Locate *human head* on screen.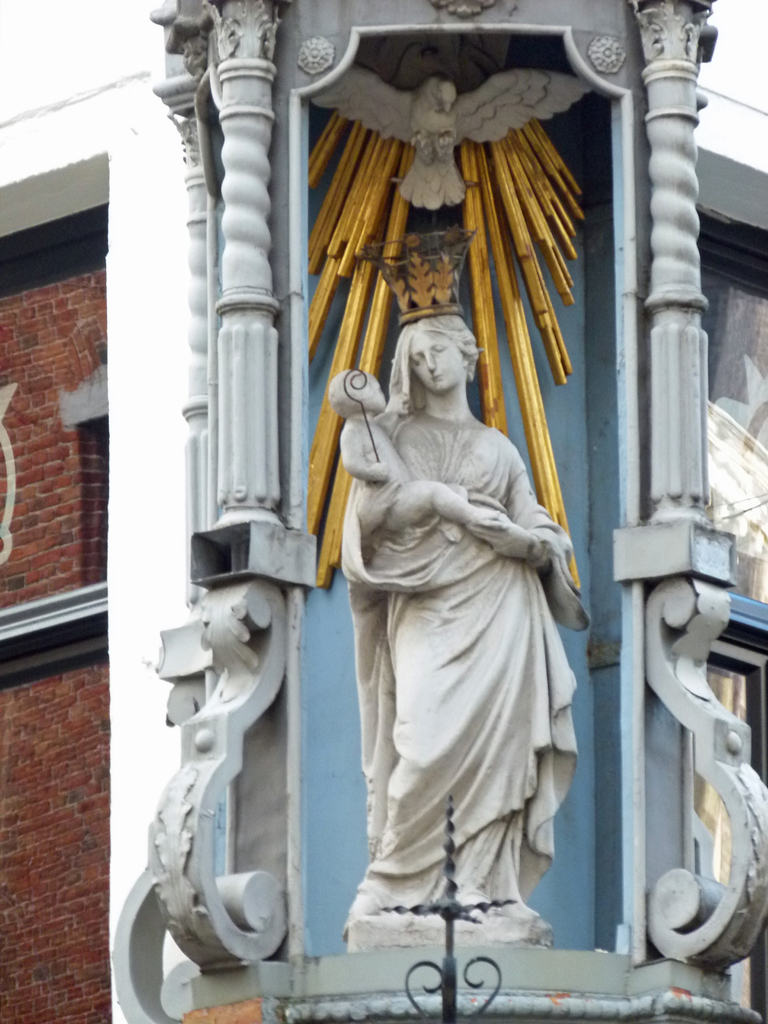
On screen at {"left": 330, "top": 362, "right": 385, "bottom": 417}.
